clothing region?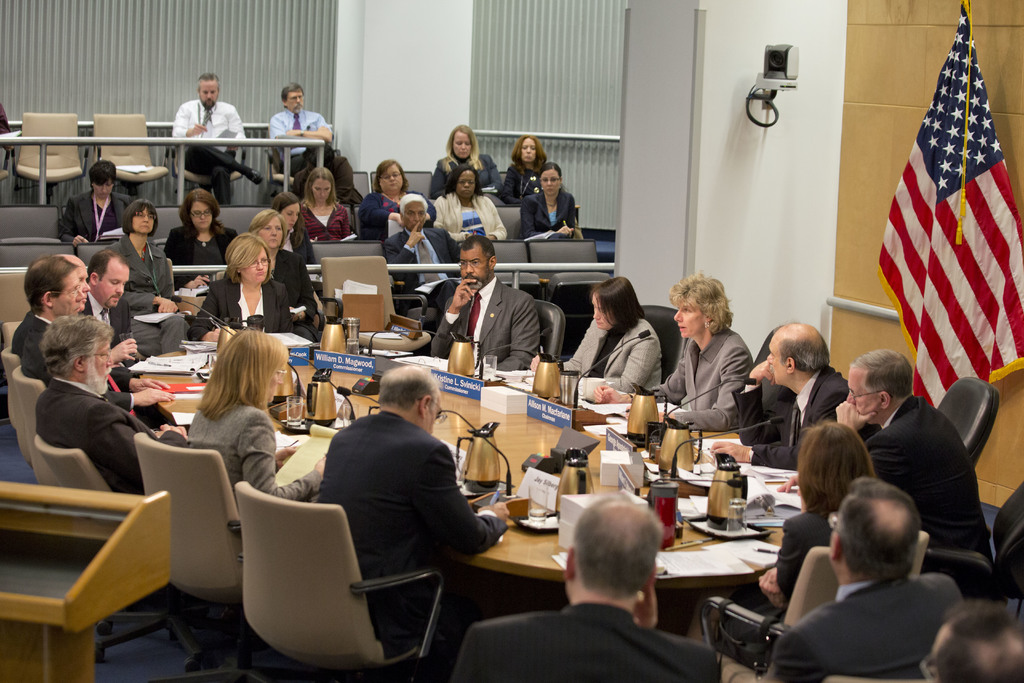
x1=434, y1=153, x2=502, y2=194
